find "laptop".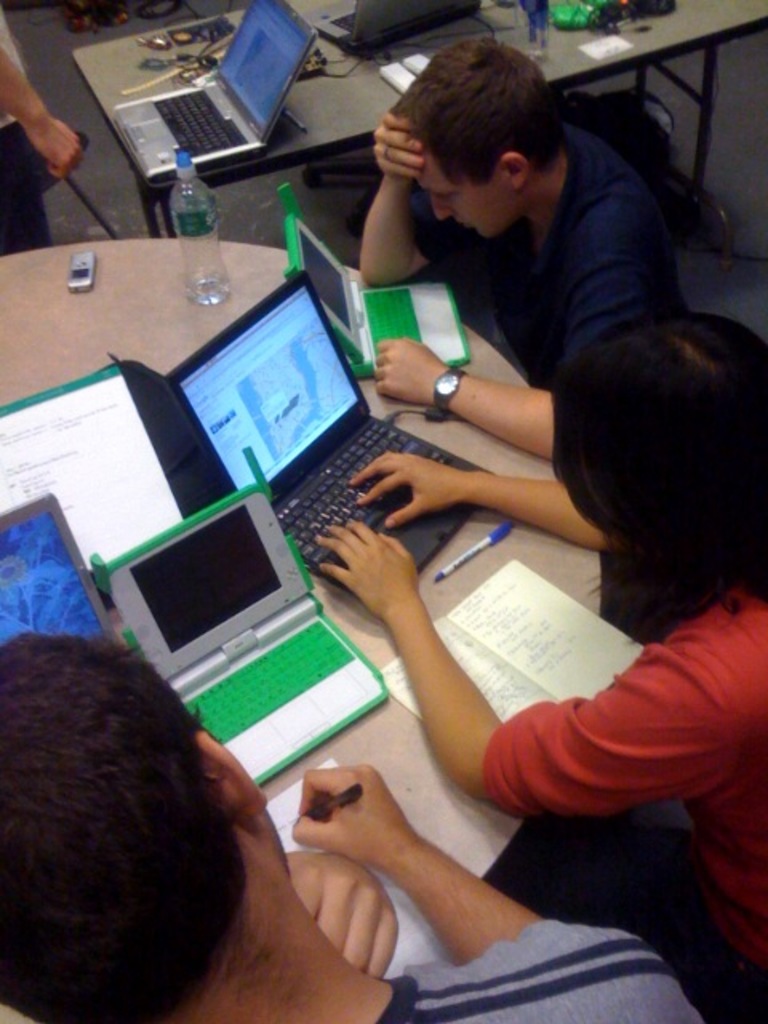
(170, 270, 498, 598).
